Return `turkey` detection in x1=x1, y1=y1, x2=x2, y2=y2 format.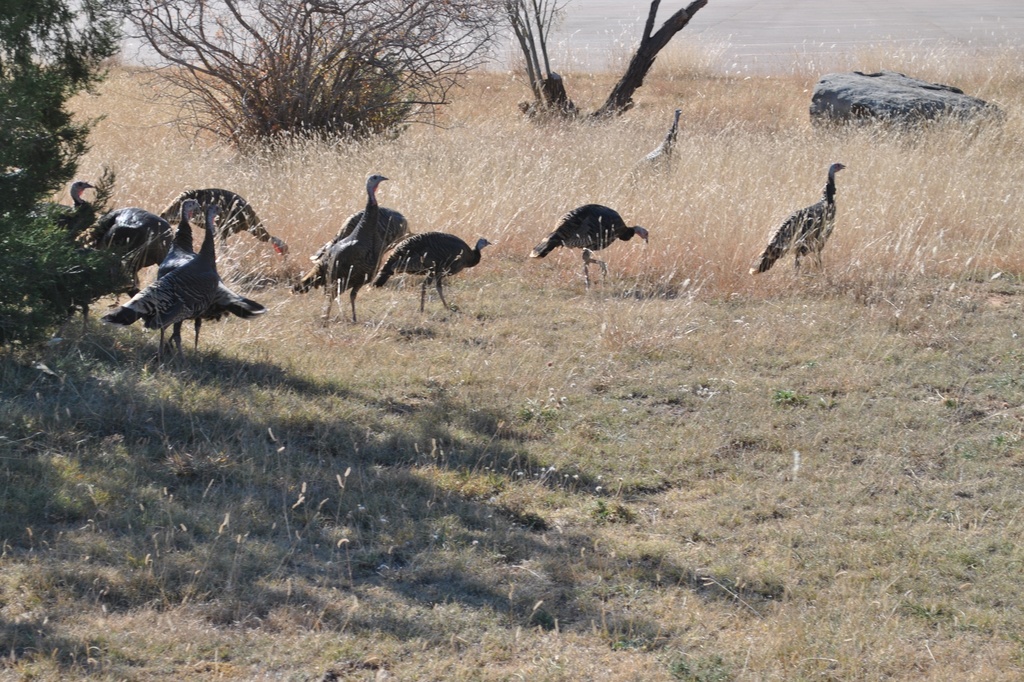
x1=609, y1=104, x2=682, y2=199.
